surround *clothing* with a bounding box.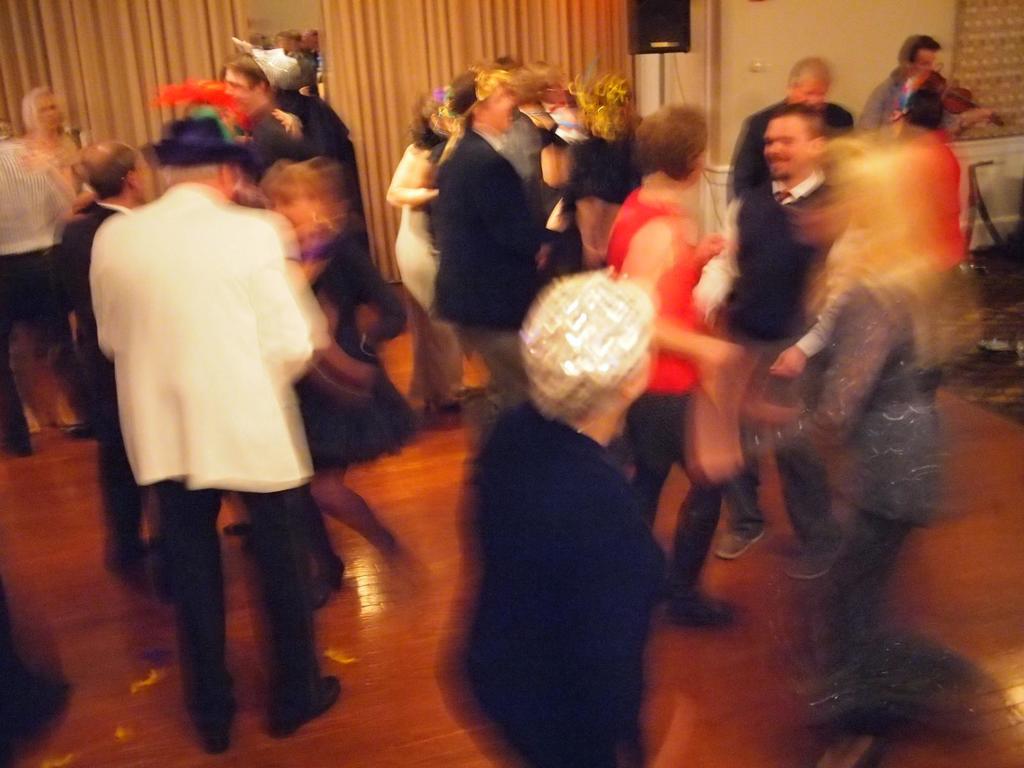
604, 182, 710, 600.
